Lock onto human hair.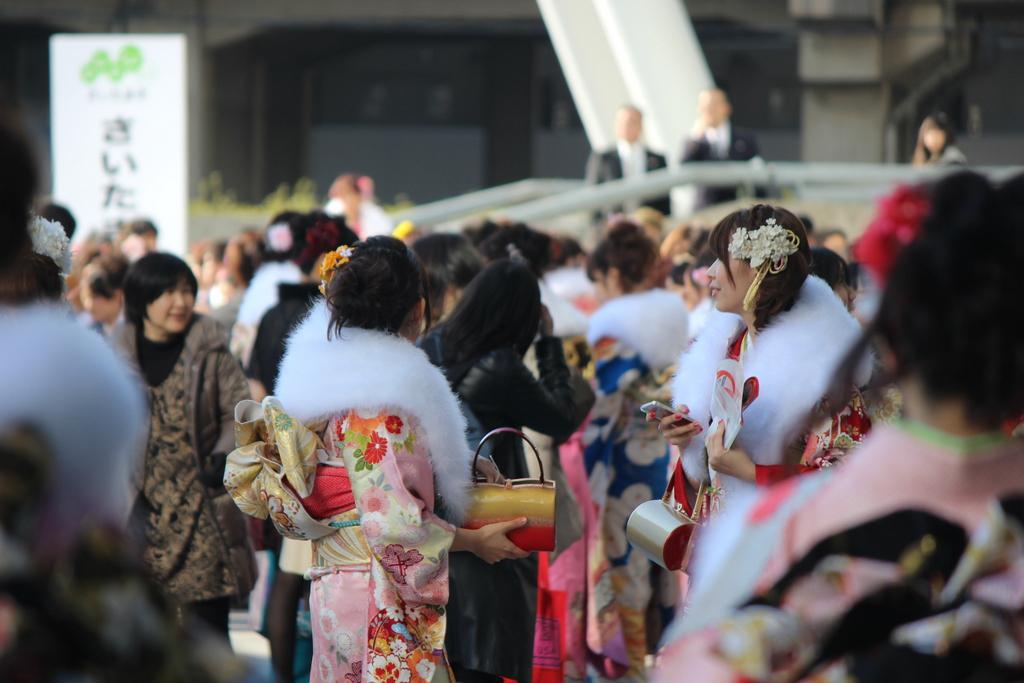
Locked: 273/211/347/282.
